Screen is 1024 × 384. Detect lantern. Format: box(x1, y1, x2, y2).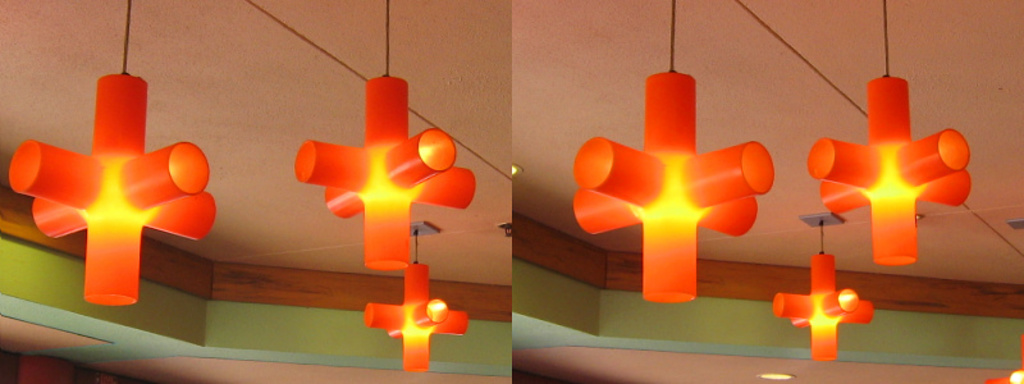
box(297, 76, 476, 273).
